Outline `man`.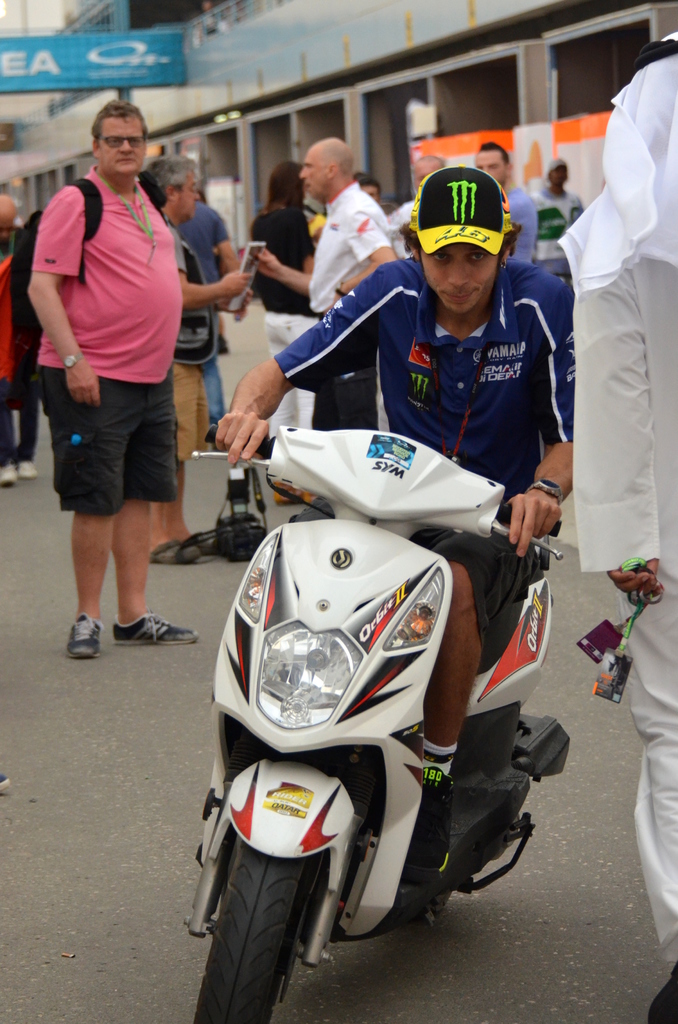
Outline: 179, 200, 238, 441.
